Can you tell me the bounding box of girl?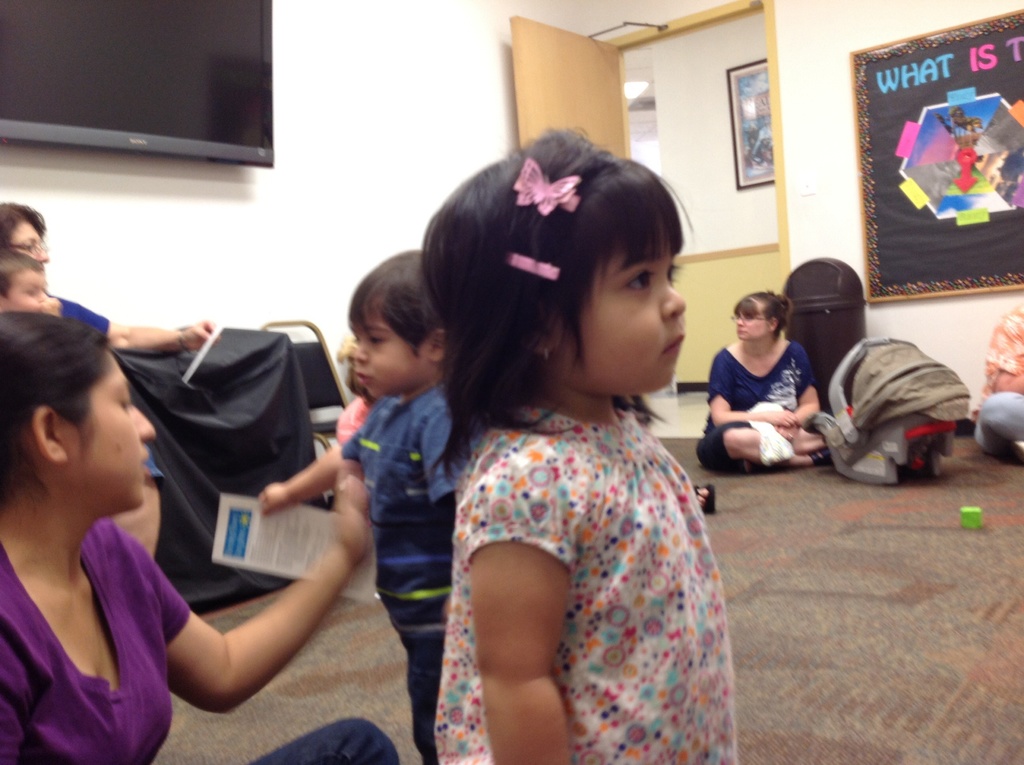
428 111 734 764.
